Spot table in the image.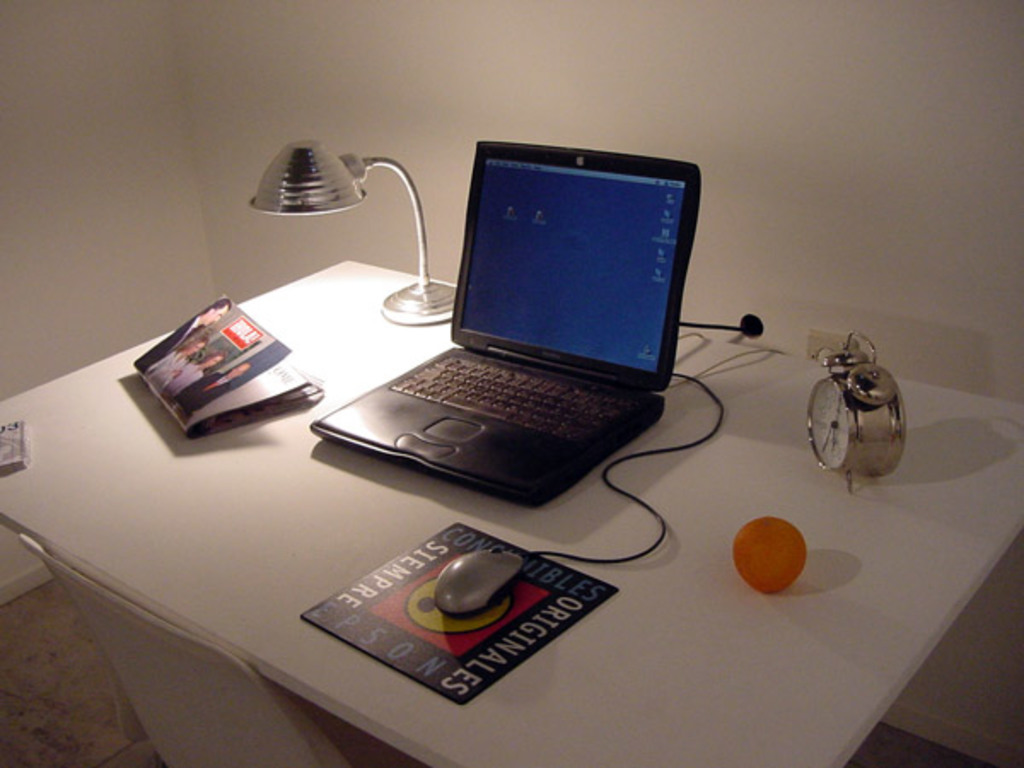
table found at bbox(0, 241, 973, 767).
